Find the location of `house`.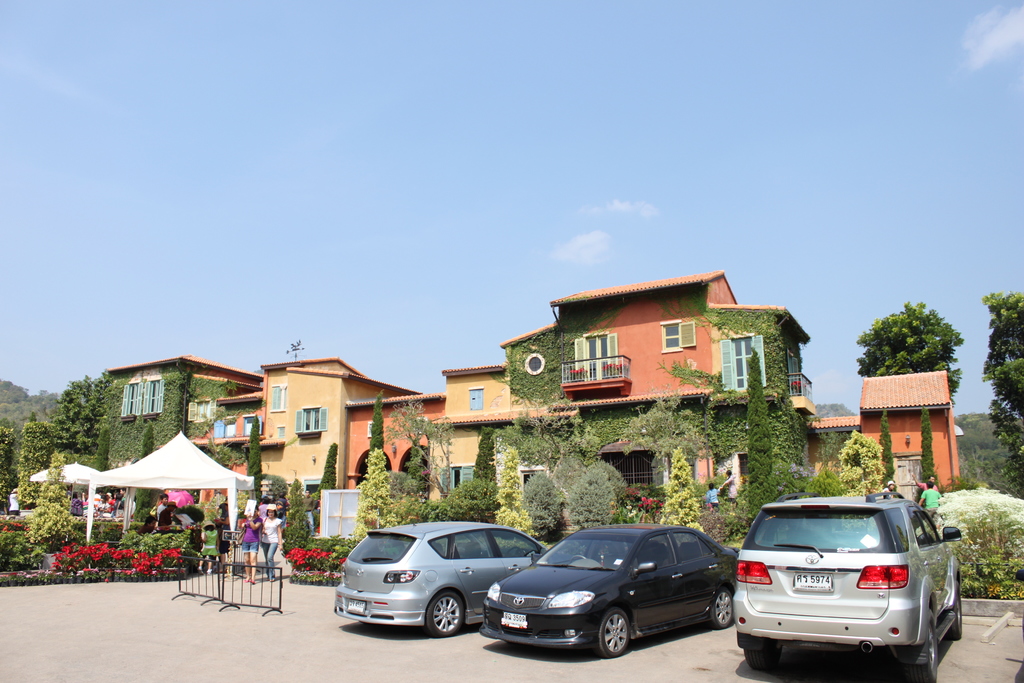
Location: bbox(717, 283, 810, 514).
